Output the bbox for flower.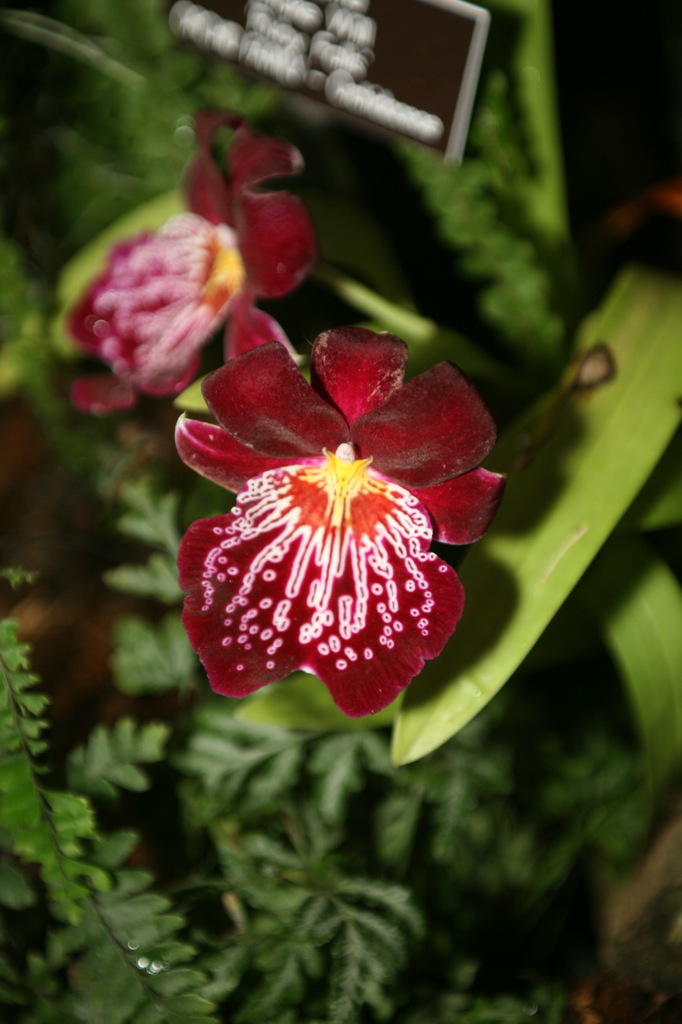
select_region(55, 112, 332, 413).
